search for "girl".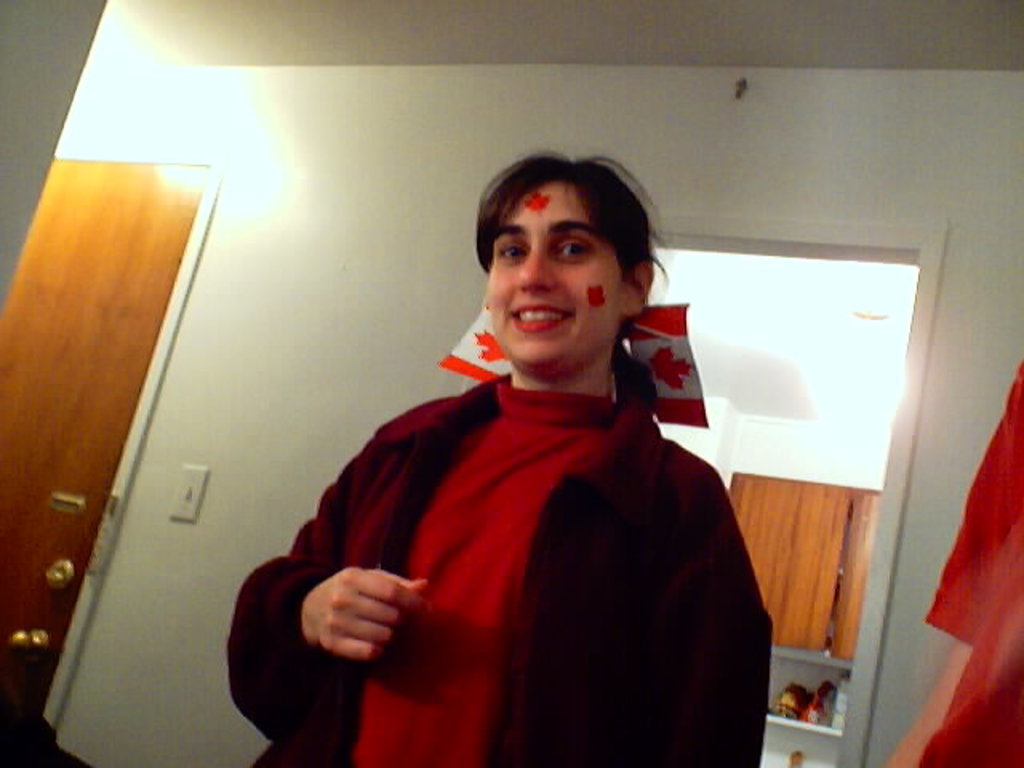
Found at (x1=226, y1=152, x2=771, y2=766).
